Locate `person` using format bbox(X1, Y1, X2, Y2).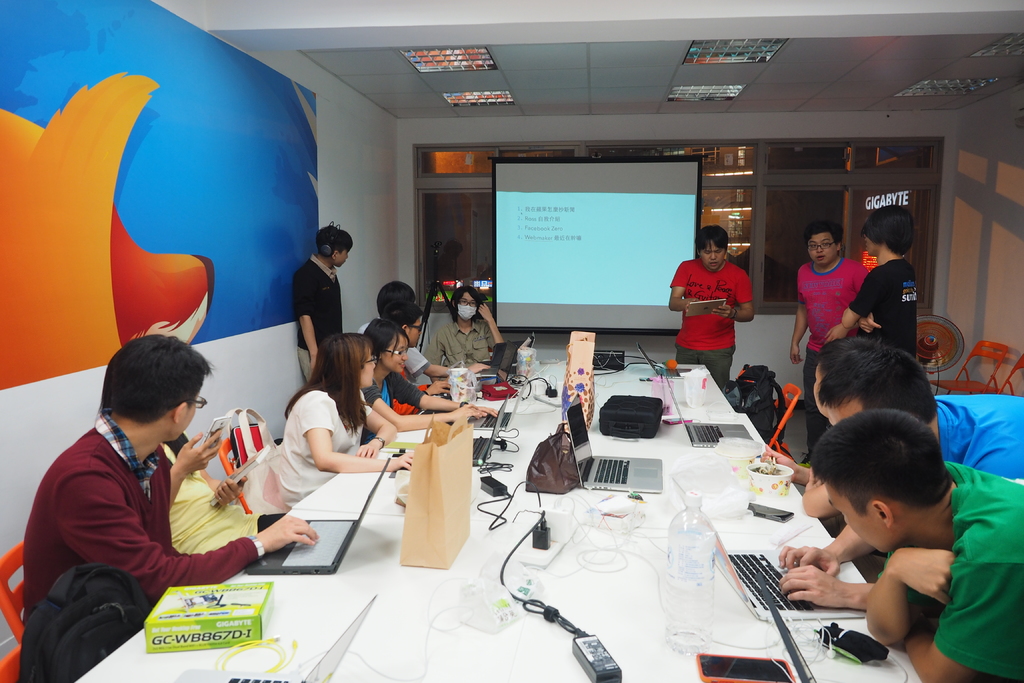
bbox(294, 226, 351, 382).
